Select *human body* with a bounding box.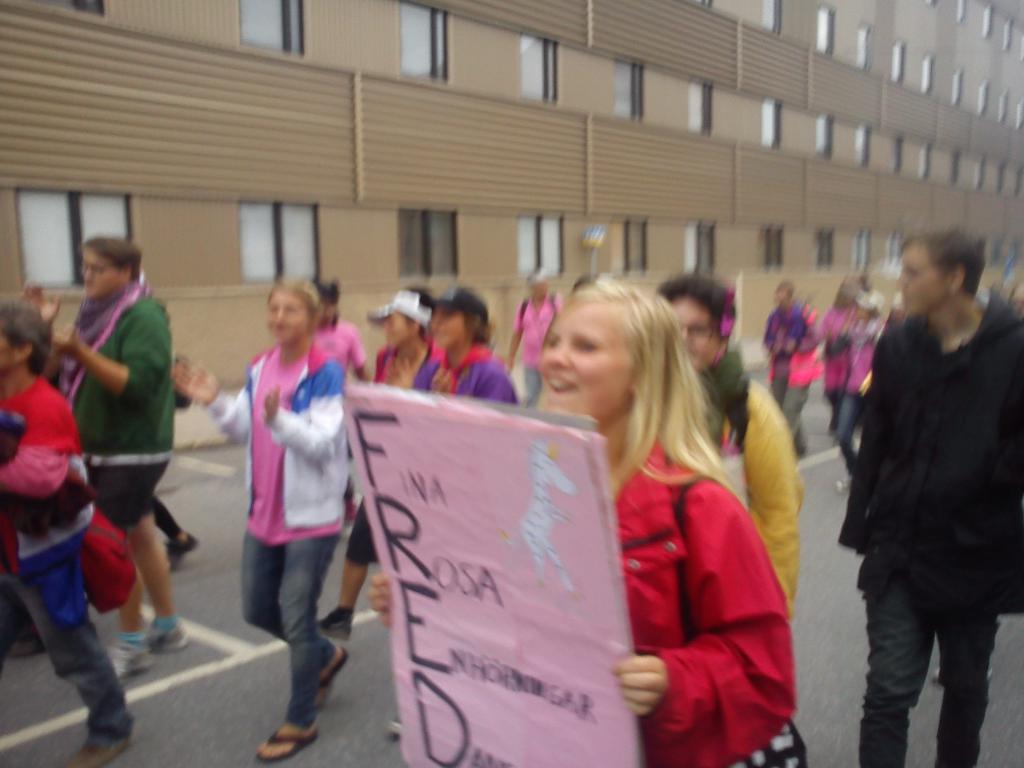
394:335:521:739.
